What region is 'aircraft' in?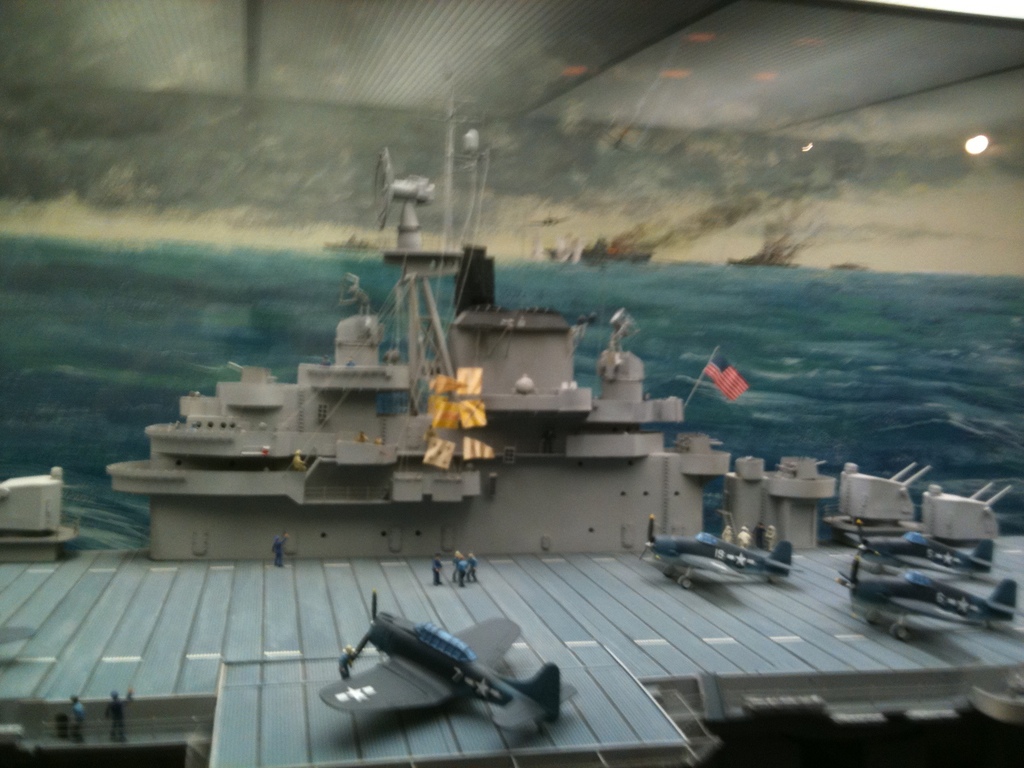
region(849, 540, 996, 580).
